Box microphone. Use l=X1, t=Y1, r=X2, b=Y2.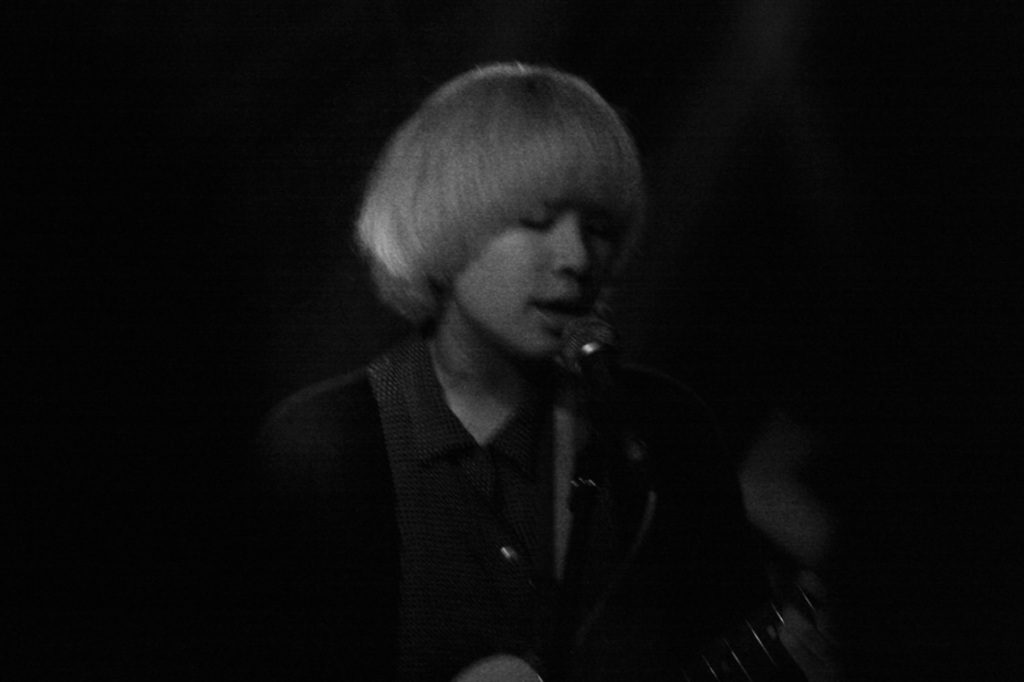
l=551, t=312, r=625, b=352.
